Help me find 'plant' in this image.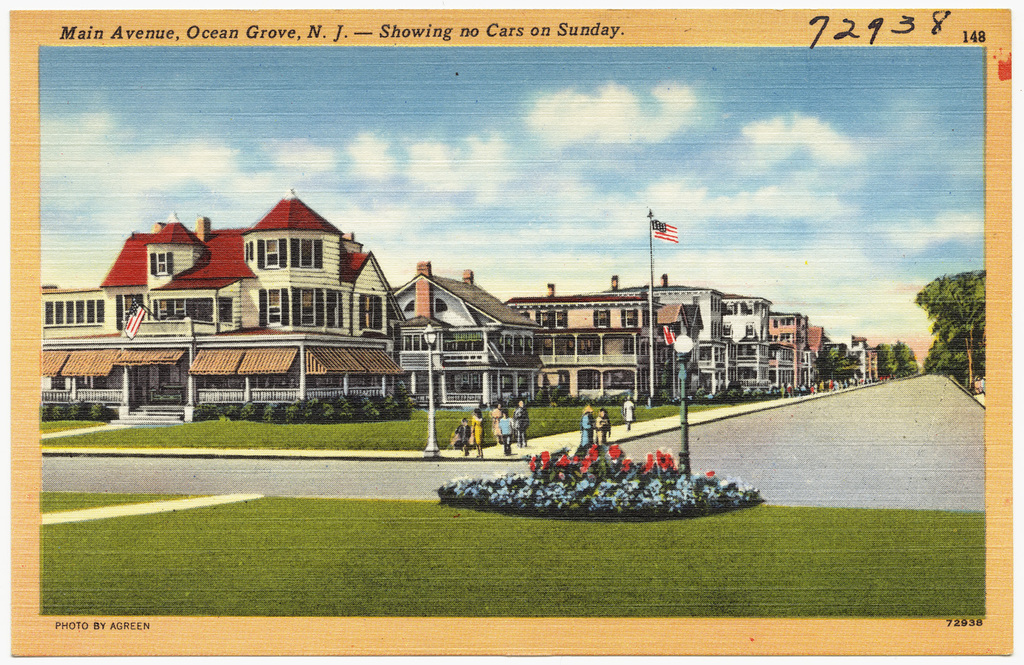
Found it: left=177, top=399, right=221, bottom=423.
